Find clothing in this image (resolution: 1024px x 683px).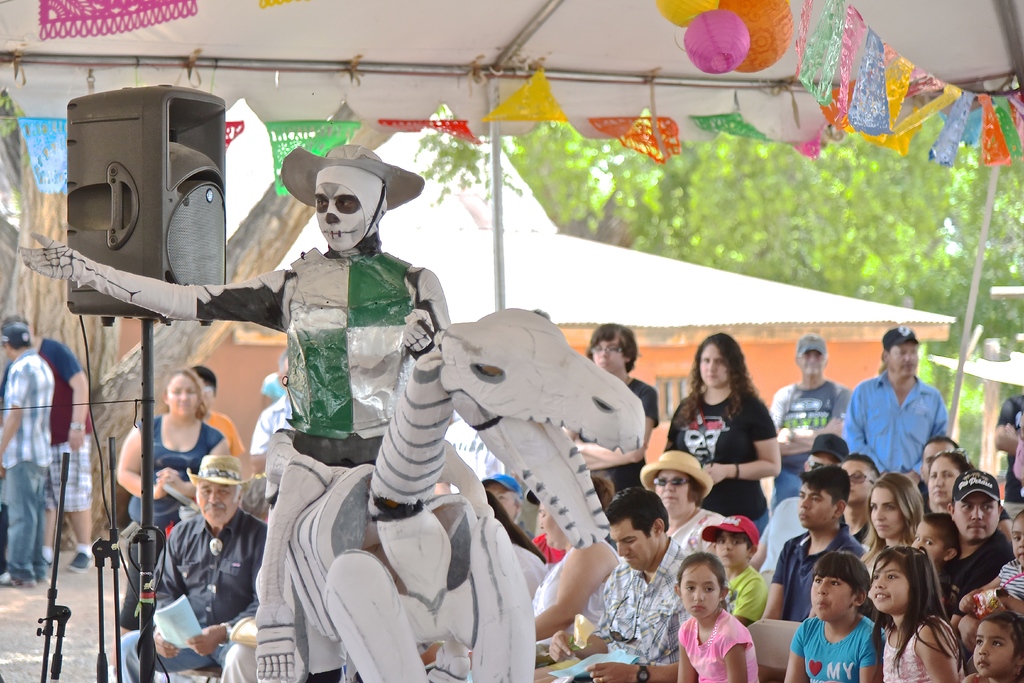
<box>758,493,809,578</box>.
